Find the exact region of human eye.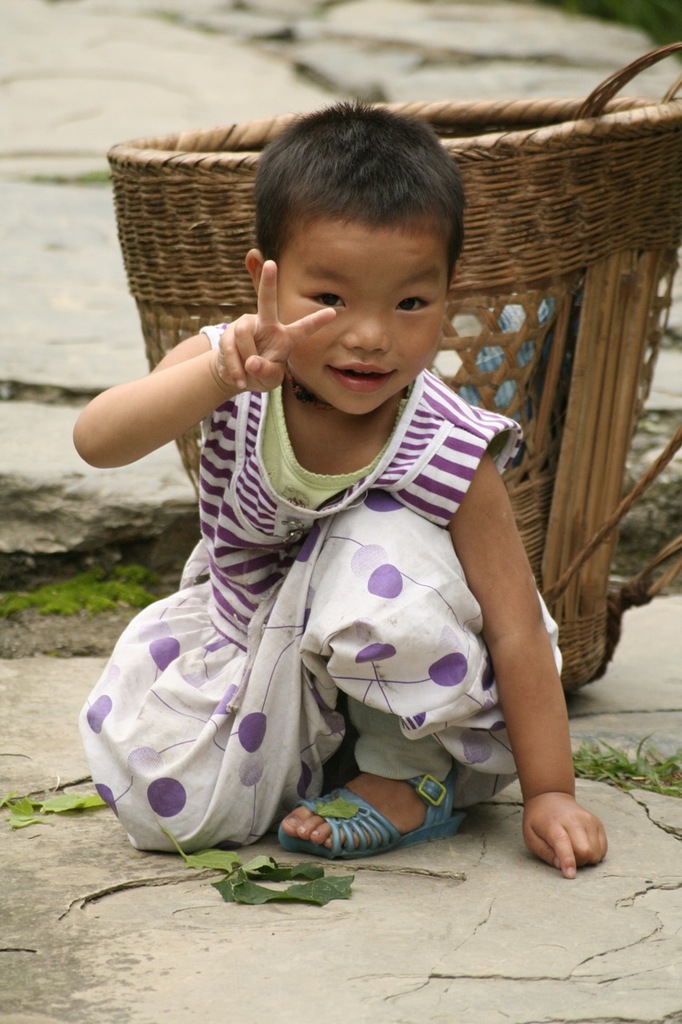
Exact region: pyautogui.locateOnScreen(303, 287, 351, 312).
